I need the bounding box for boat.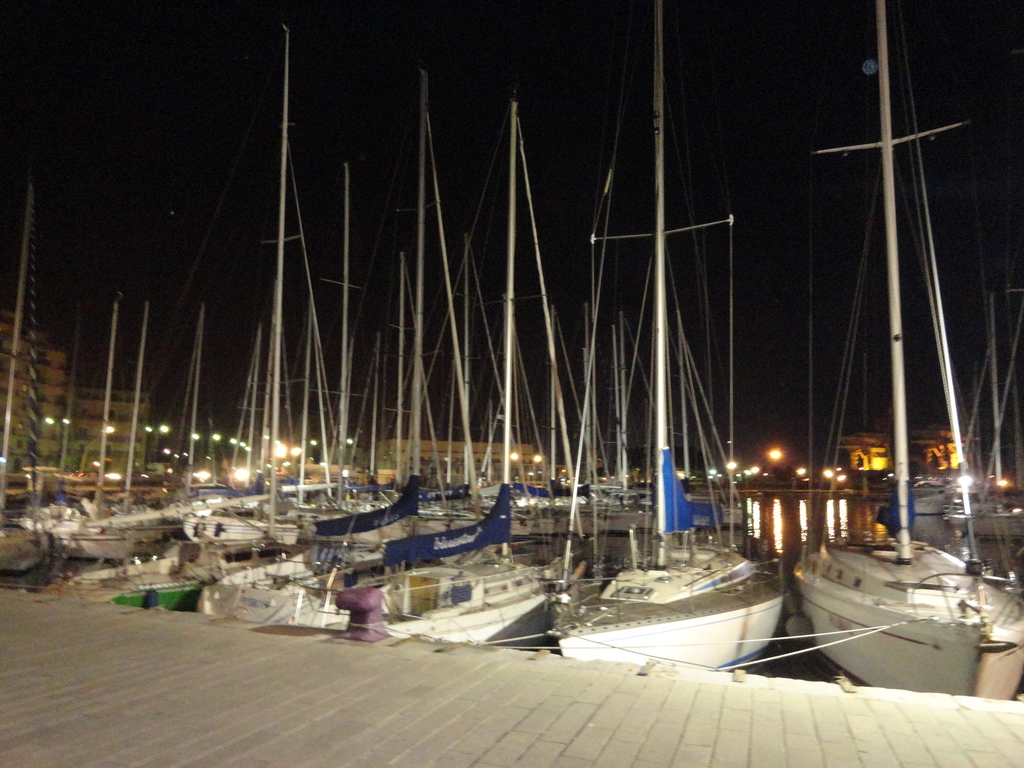
Here it is: x1=900, y1=283, x2=979, y2=516.
